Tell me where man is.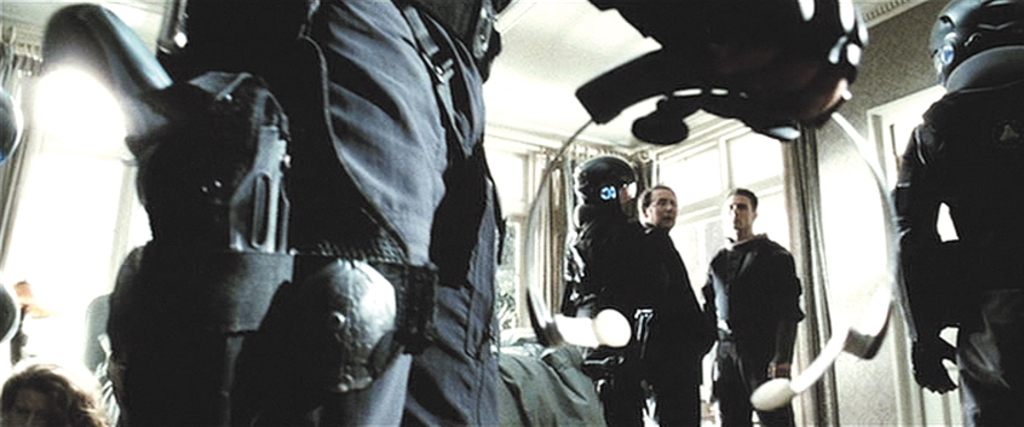
man is at x1=642 y1=186 x2=719 y2=426.
